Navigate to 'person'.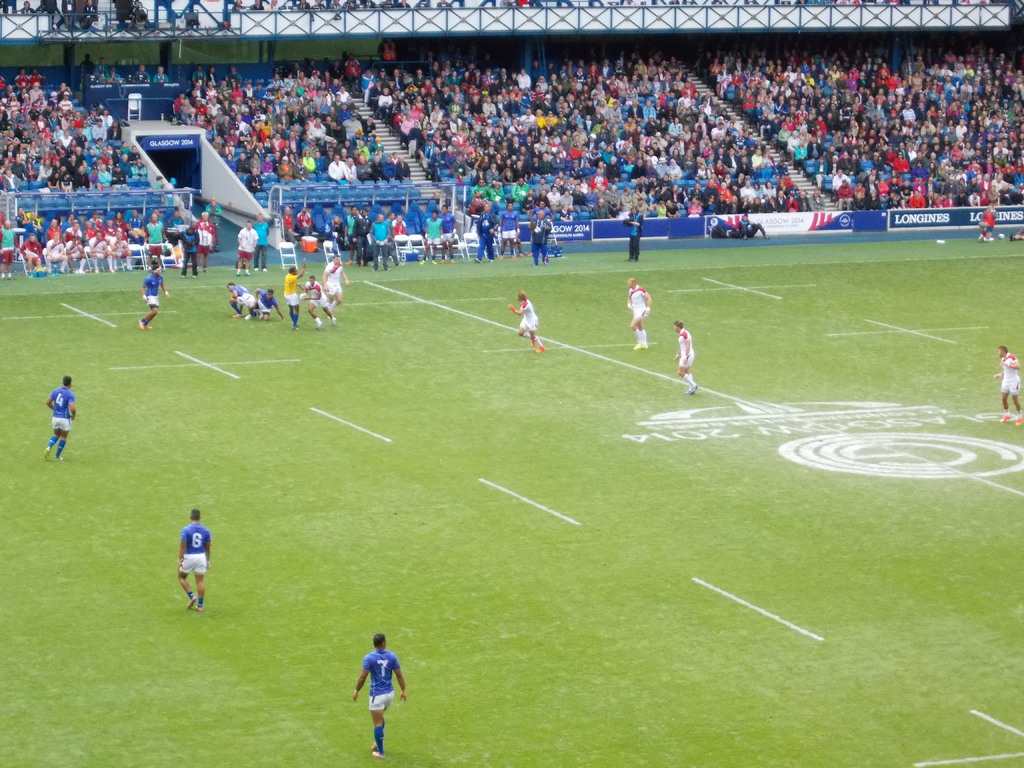
Navigation target: (320, 254, 354, 308).
